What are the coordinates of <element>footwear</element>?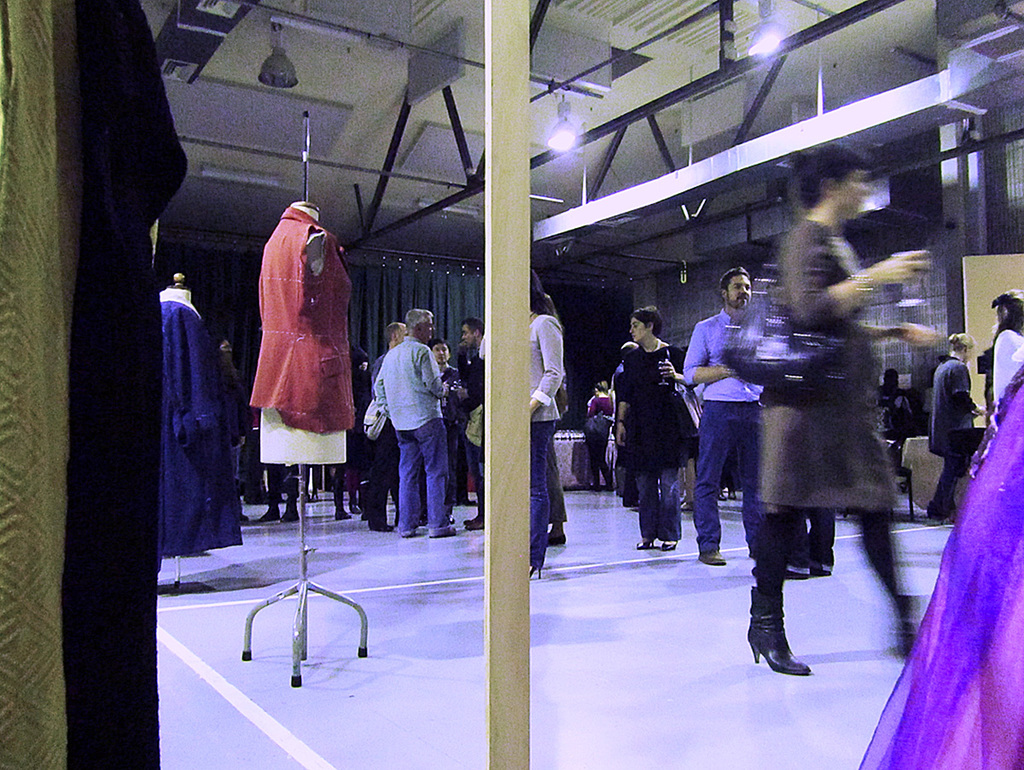
detection(428, 524, 461, 539).
